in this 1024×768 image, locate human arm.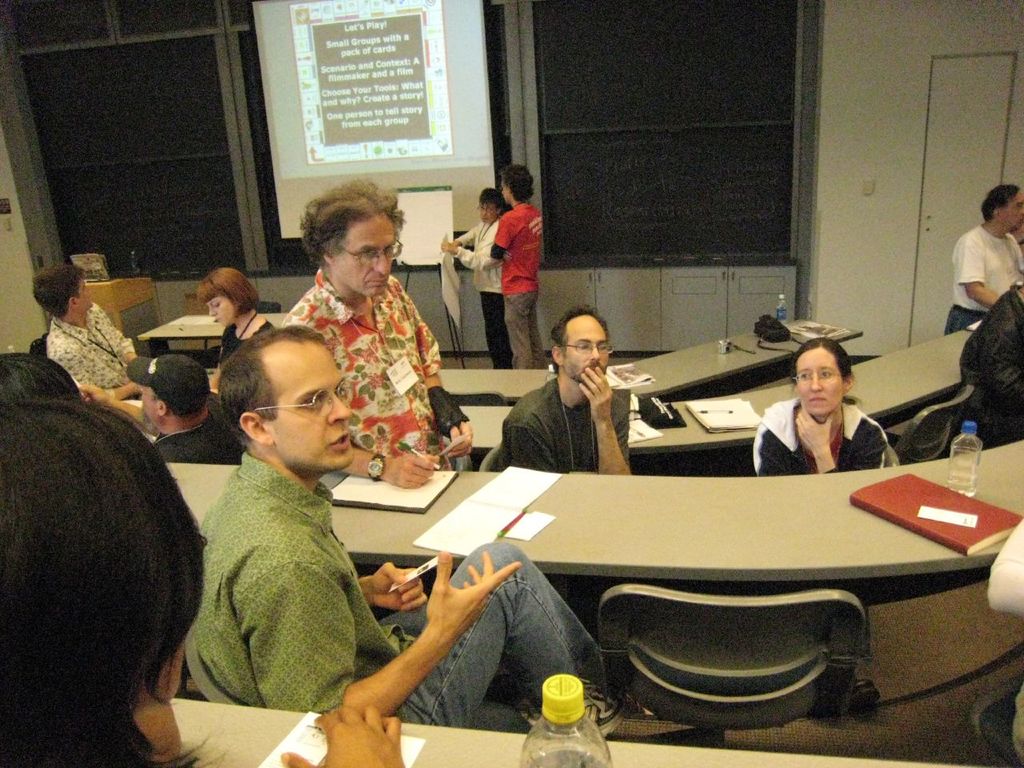
Bounding box: <box>483,215,514,261</box>.
